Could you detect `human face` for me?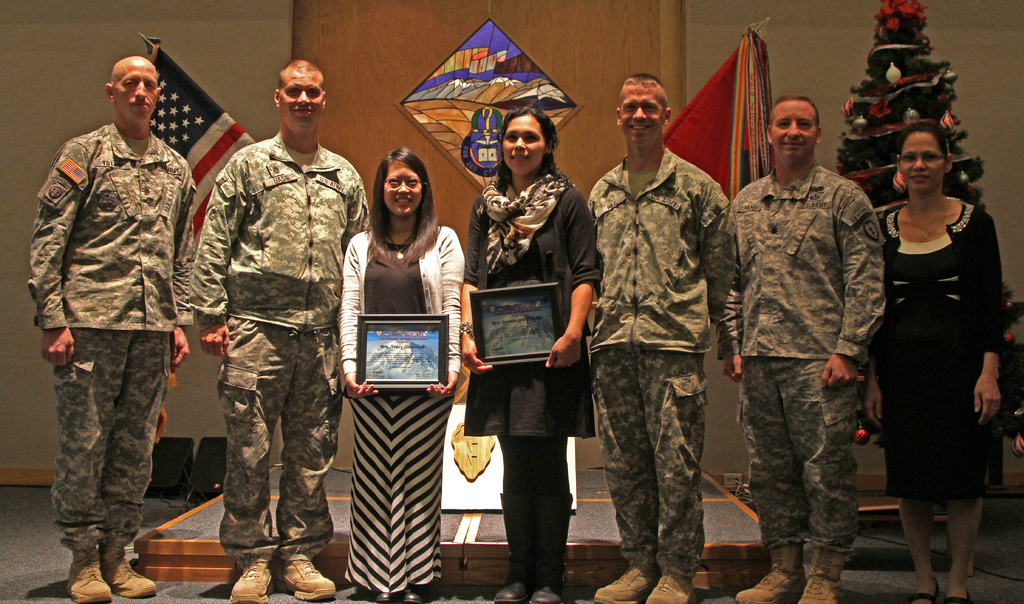
Detection result: <box>285,74,322,123</box>.
